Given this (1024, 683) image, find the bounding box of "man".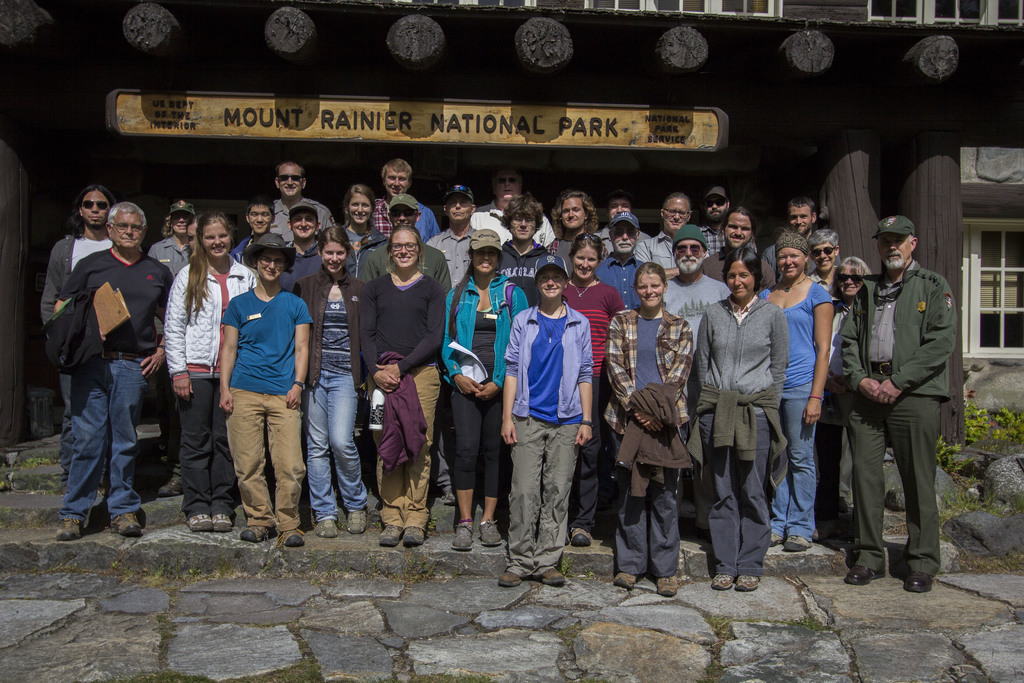
(248,156,341,247).
